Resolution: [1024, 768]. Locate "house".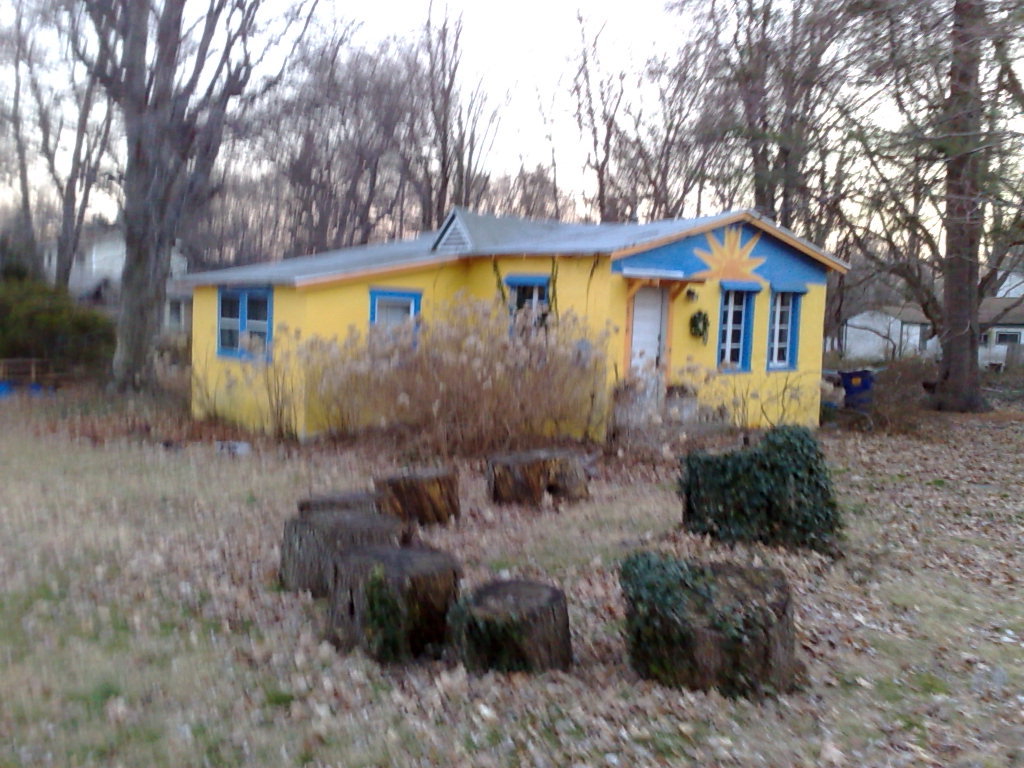
box=[822, 295, 1023, 367].
